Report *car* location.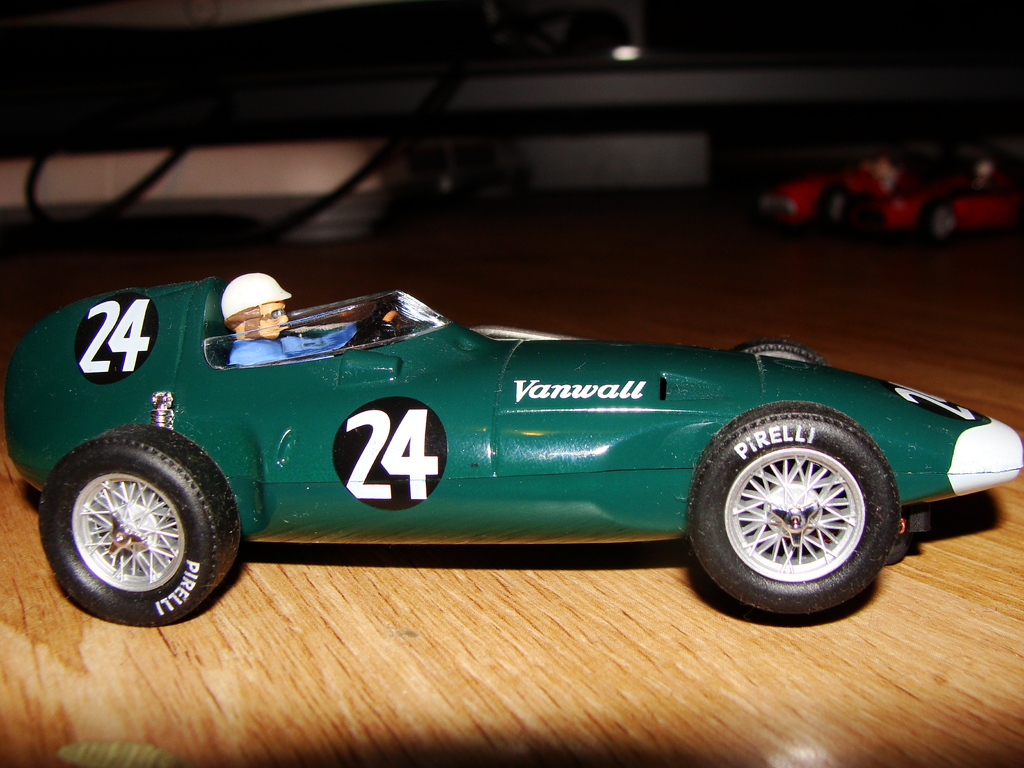
Report: x1=765 y1=160 x2=911 y2=222.
